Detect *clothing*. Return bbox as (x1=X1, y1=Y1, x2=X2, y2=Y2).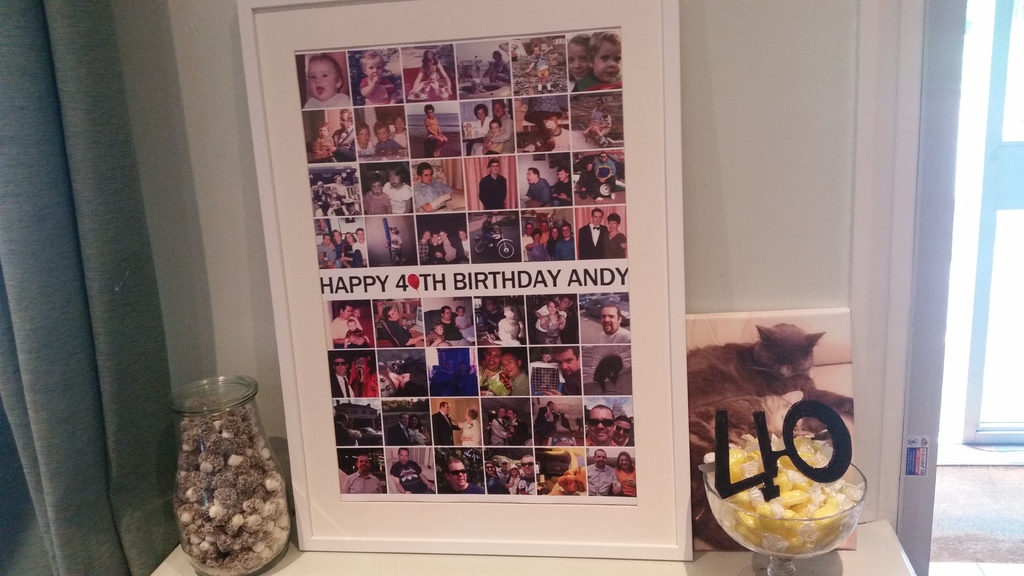
(x1=584, y1=435, x2=618, y2=446).
